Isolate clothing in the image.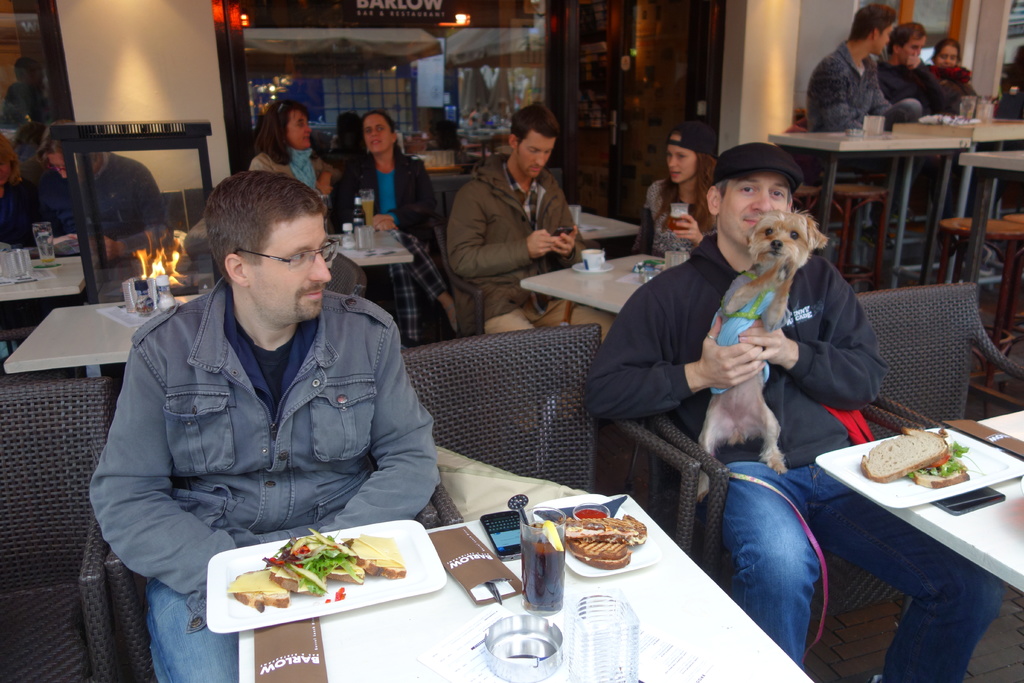
Isolated region: <bbox>250, 145, 326, 201</bbox>.
